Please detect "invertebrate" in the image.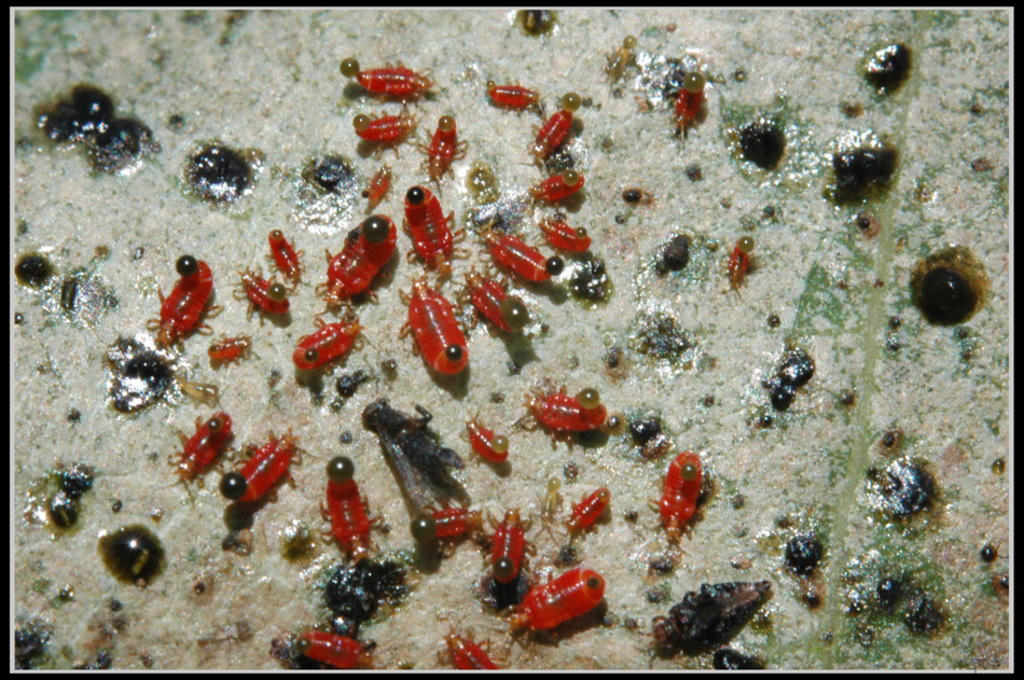
(x1=229, y1=264, x2=289, y2=328).
